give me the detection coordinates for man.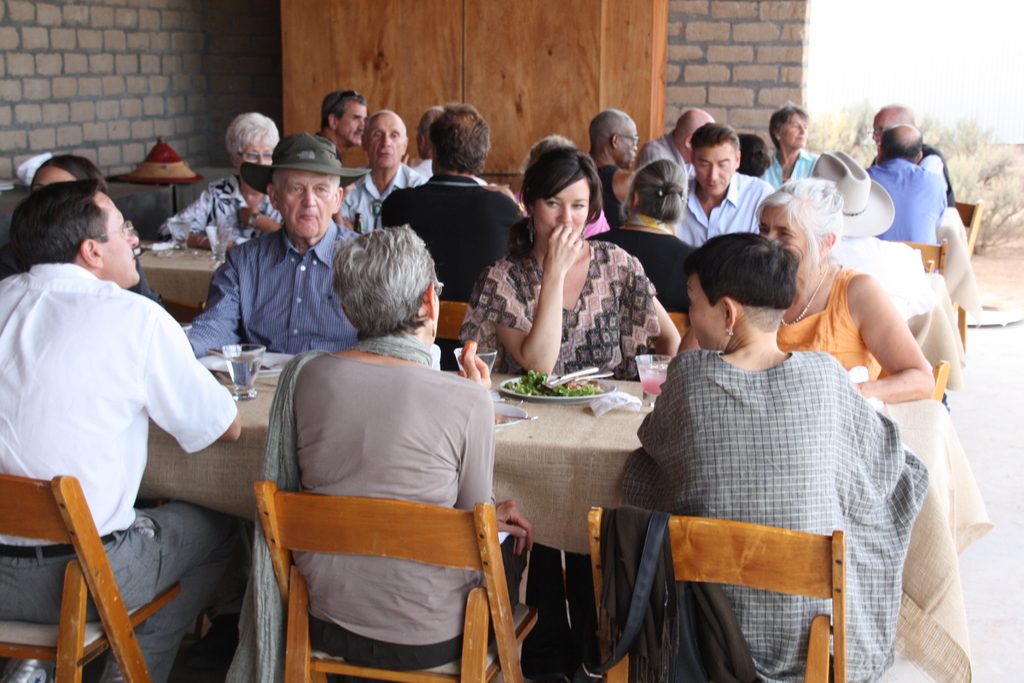
{"x1": 810, "y1": 148, "x2": 931, "y2": 319}.
